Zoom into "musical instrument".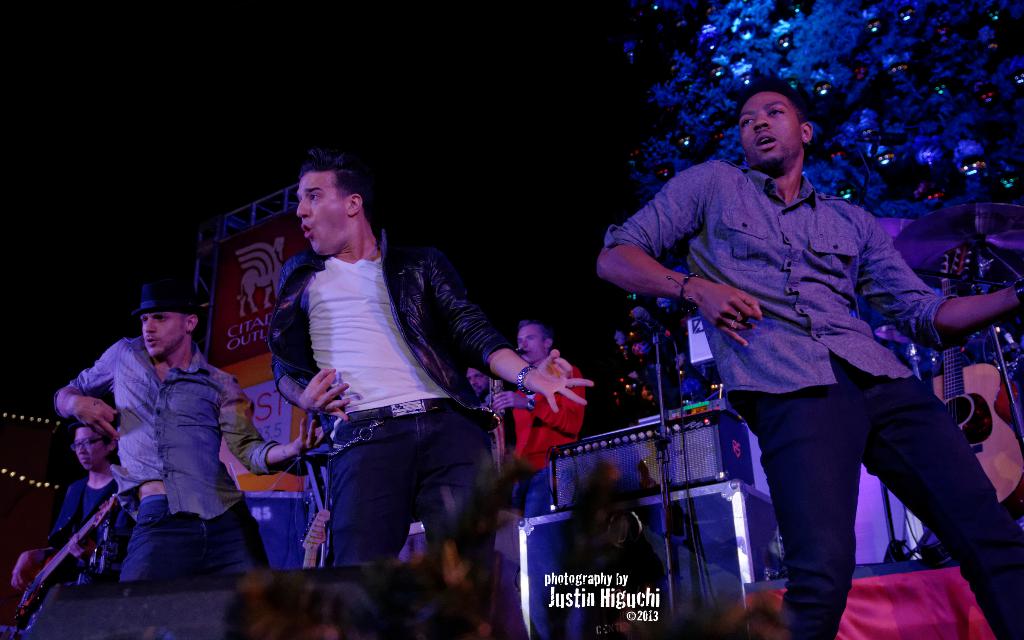
Zoom target: [left=911, top=239, right=1023, bottom=514].
